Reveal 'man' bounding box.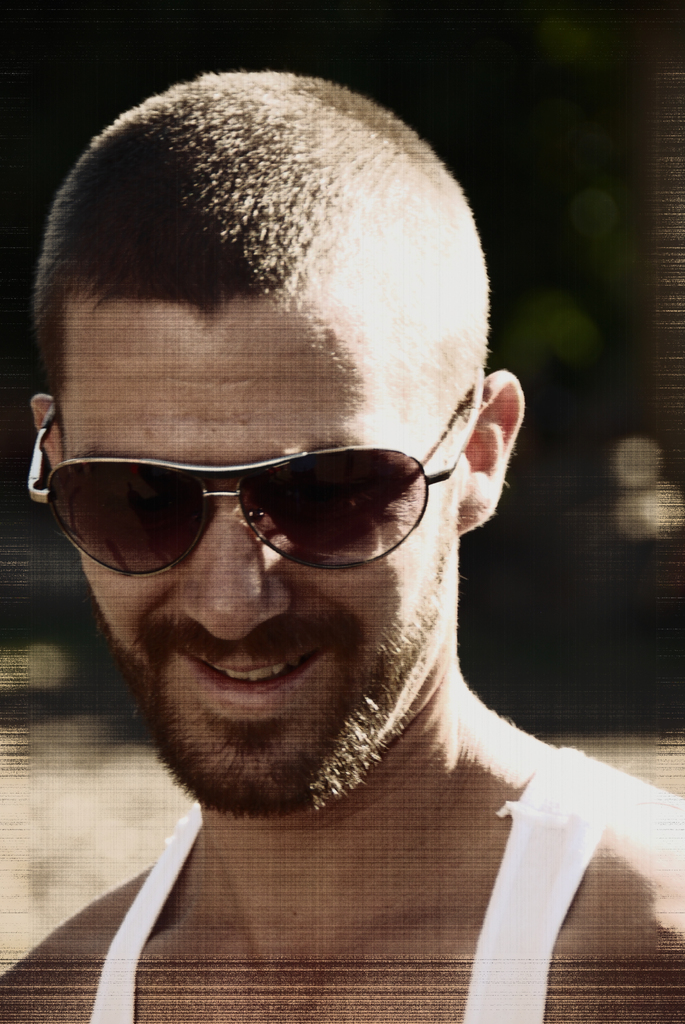
Revealed: [0, 26, 653, 1002].
